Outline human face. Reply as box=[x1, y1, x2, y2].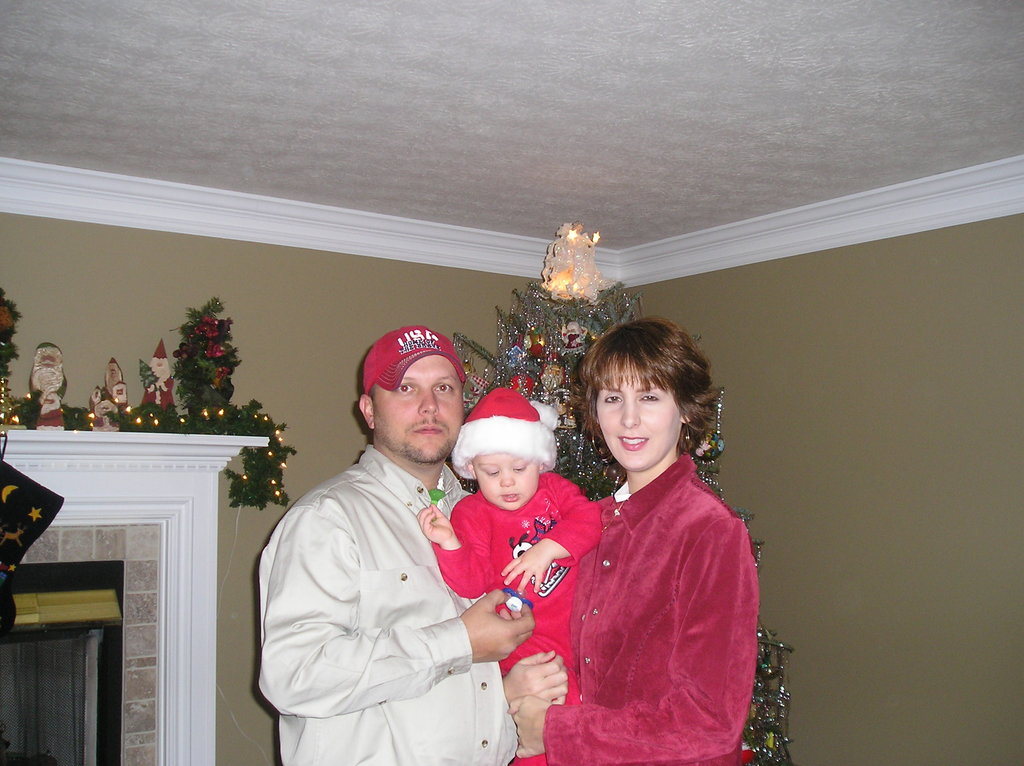
box=[476, 455, 538, 509].
